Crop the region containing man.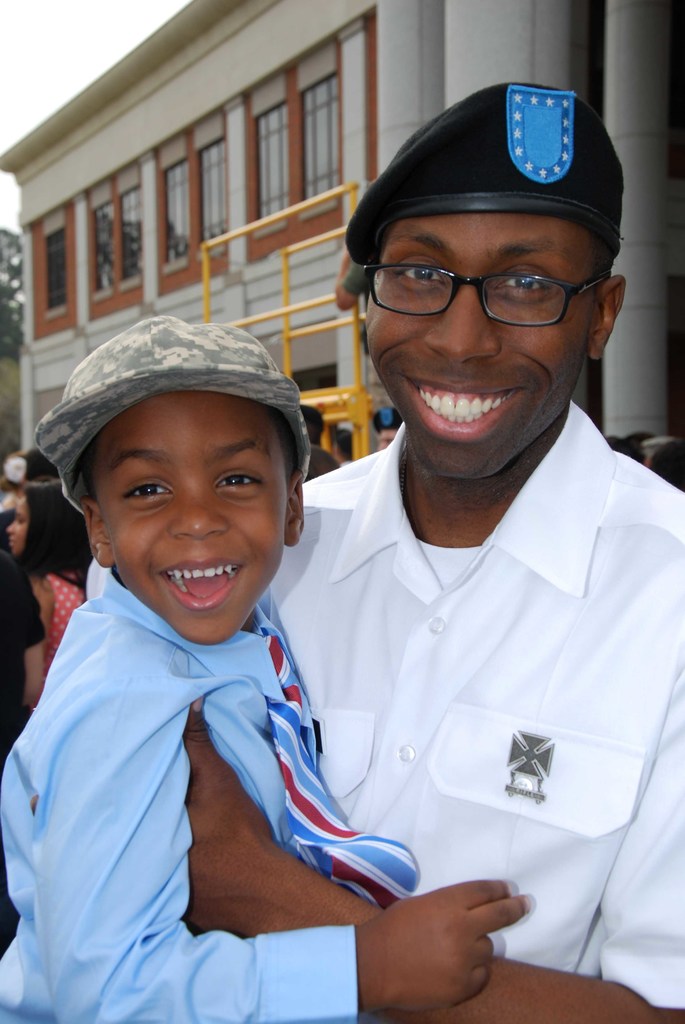
Crop region: select_region(89, 141, 647, 979).
